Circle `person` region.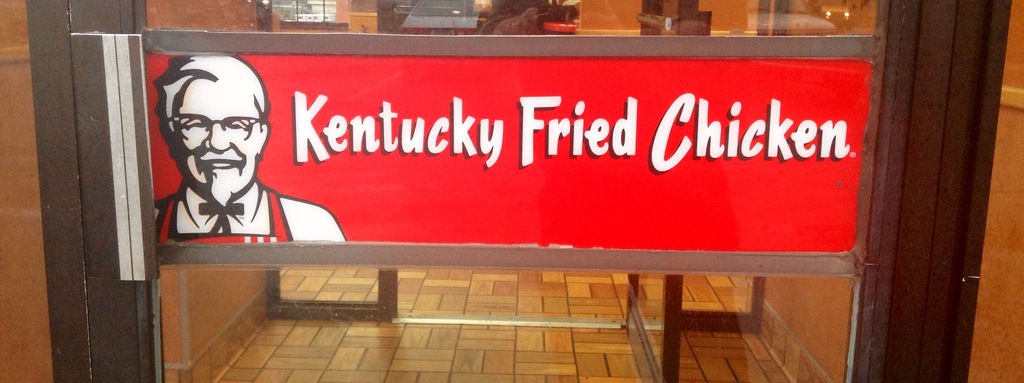
Region: box=[149, 53, 344, 248].
